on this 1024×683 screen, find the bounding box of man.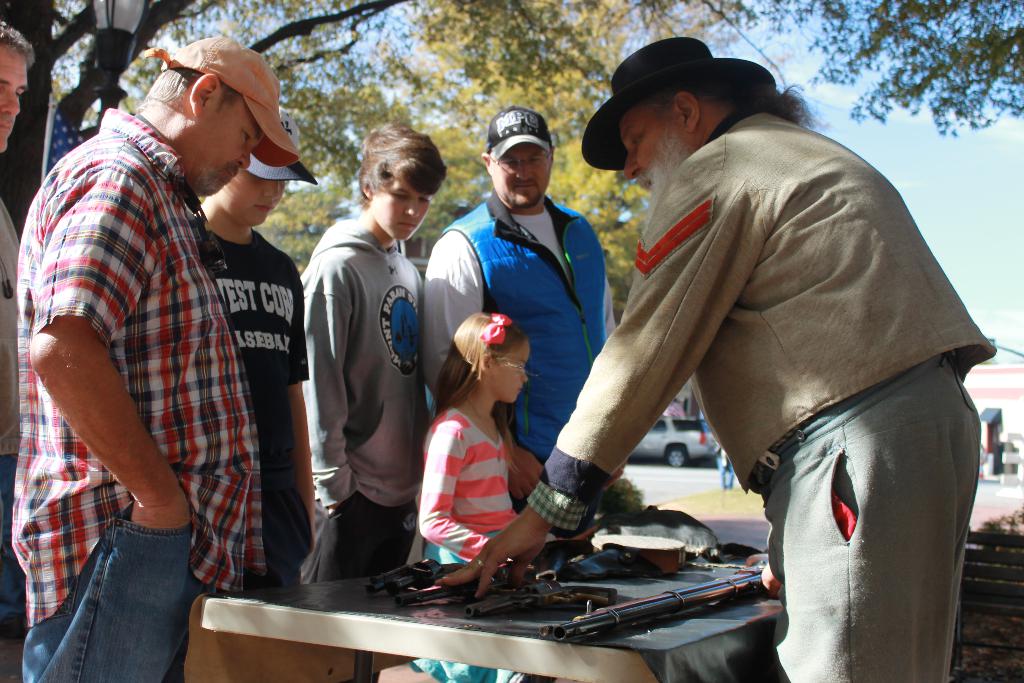
Bounding box: [545,40,990,662].
